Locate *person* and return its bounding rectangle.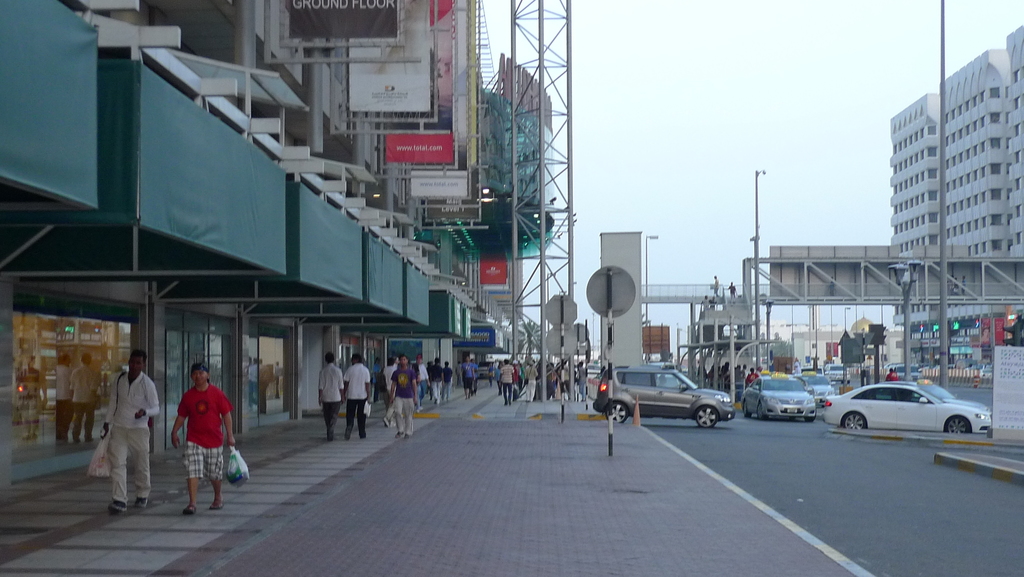
detection(429, 361, 441, 403).
